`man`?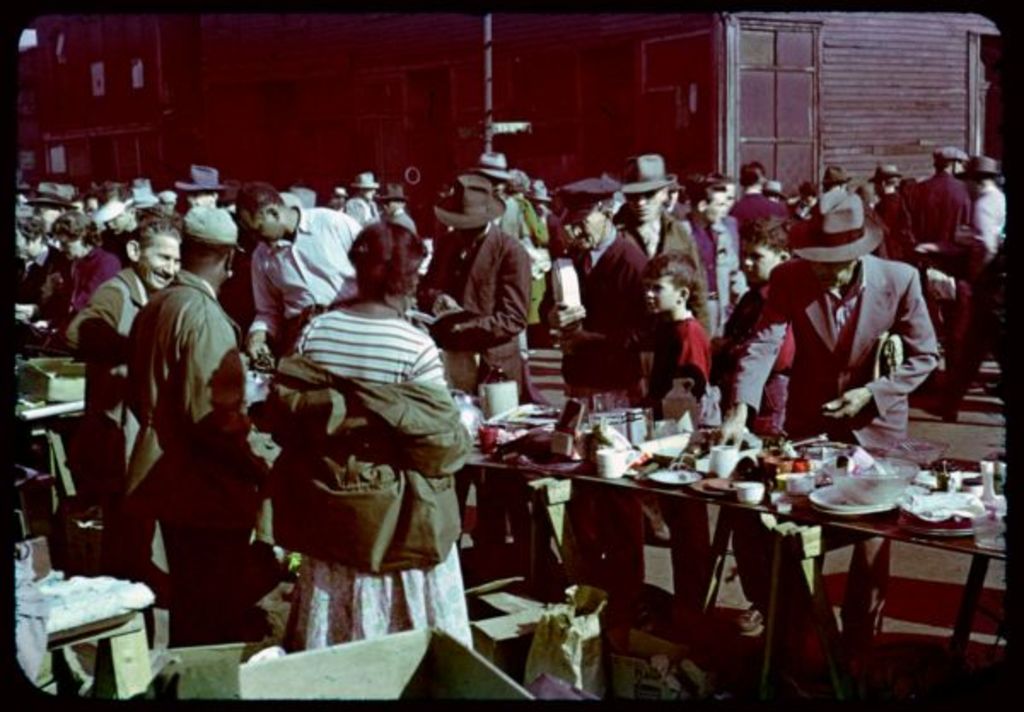
rect(106, 200, 275, 635)
